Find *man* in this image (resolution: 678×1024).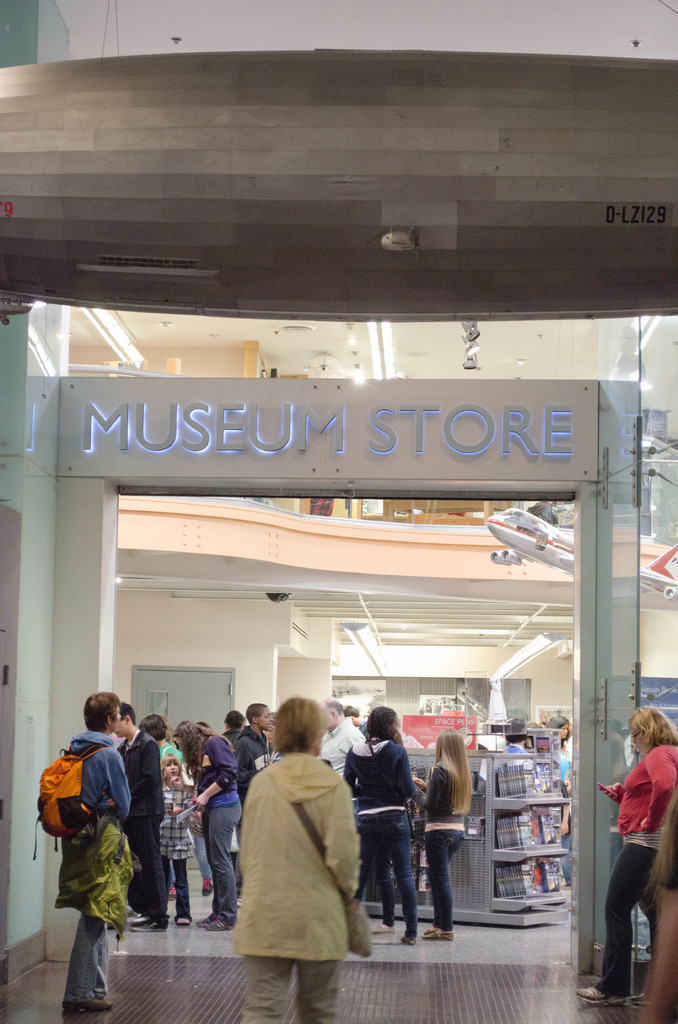
222:709:252:740.
